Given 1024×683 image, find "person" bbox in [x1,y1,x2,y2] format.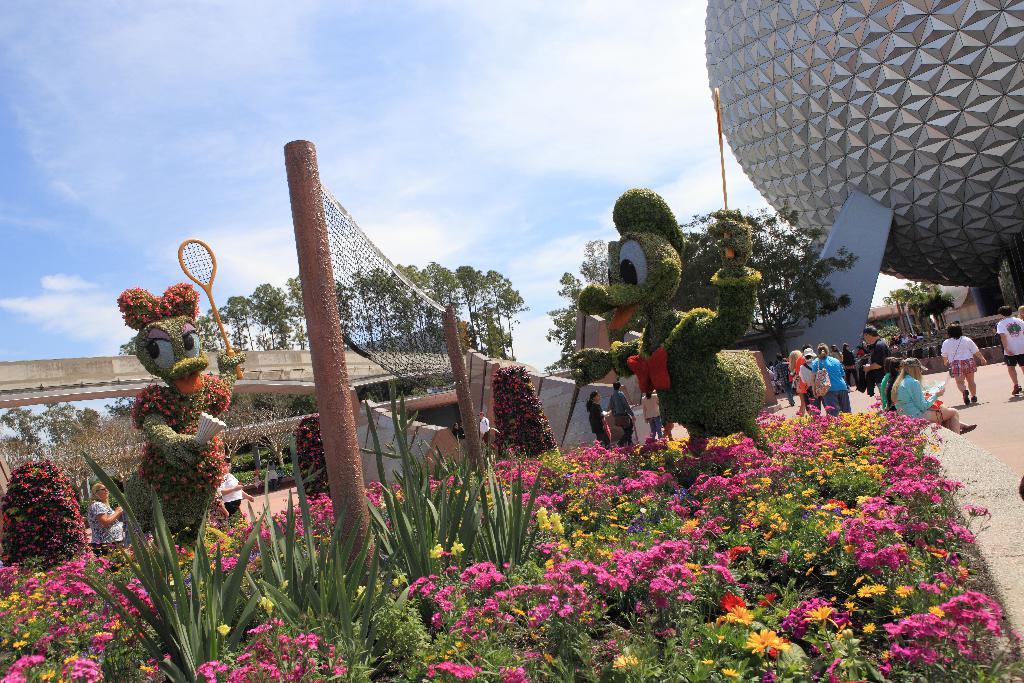
[586,388,609,450].
